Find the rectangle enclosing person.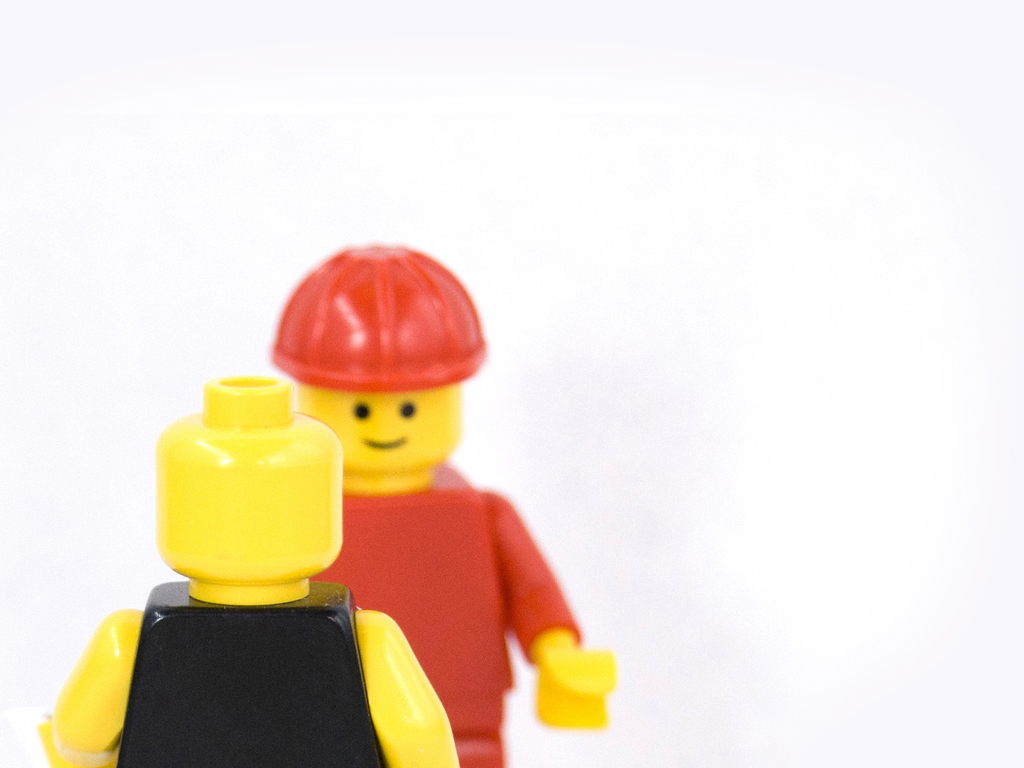
left=36, top=371, right=458, bottom=767.
